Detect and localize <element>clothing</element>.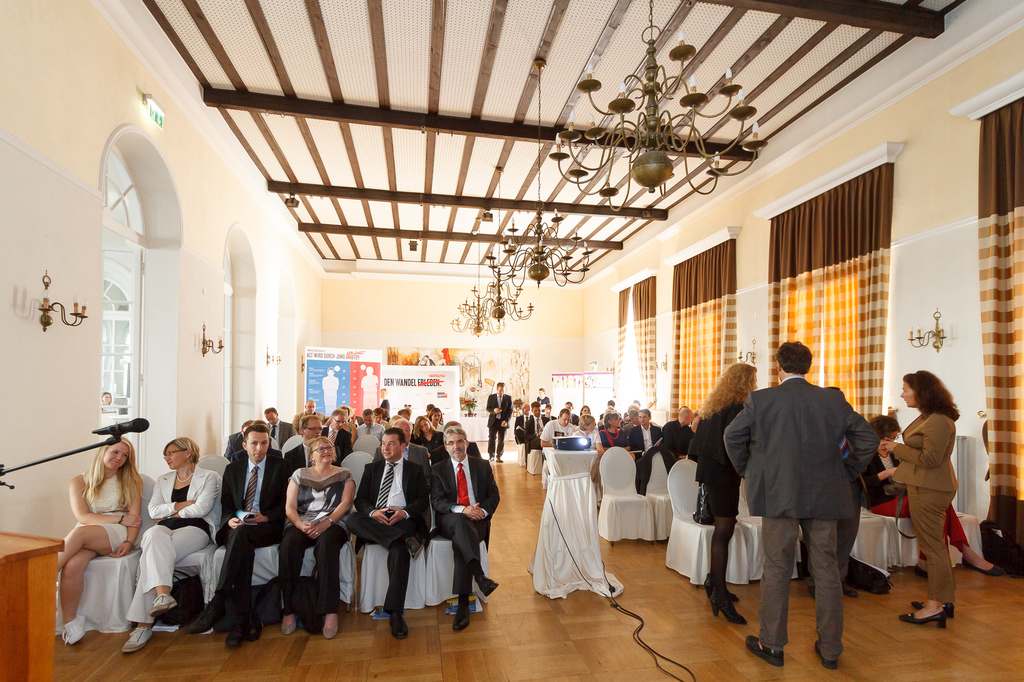
Localized at pyautogui.locateOnScreen(864, 451, 970, 544).
